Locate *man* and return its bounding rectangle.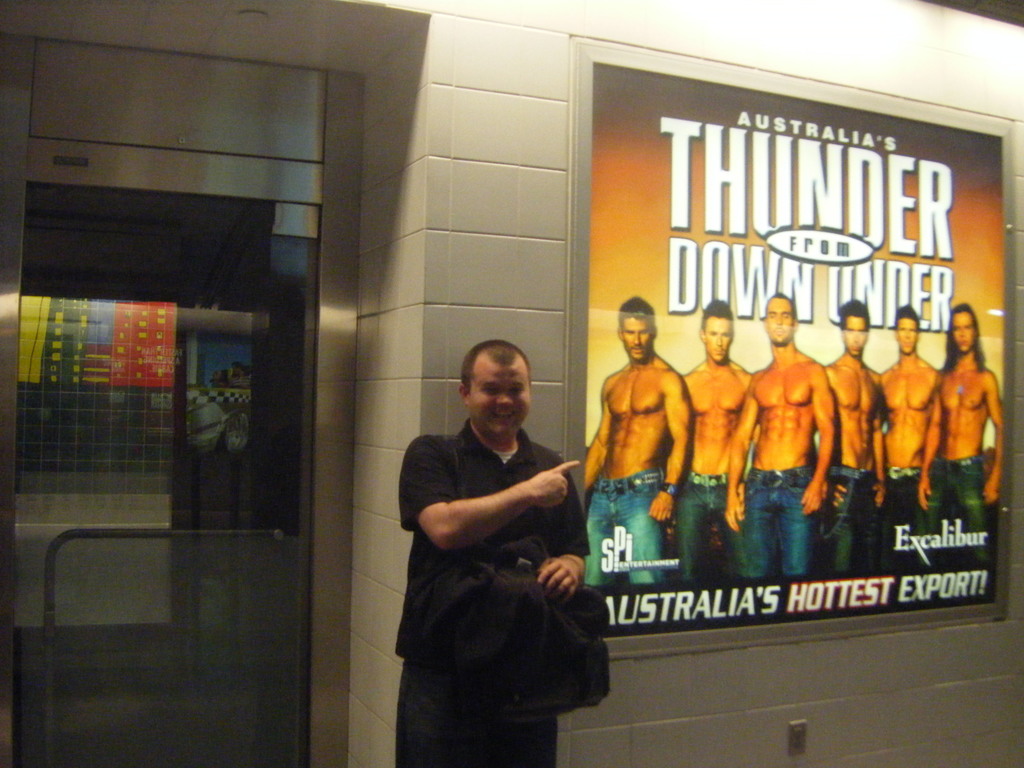
723,292,840,590.
